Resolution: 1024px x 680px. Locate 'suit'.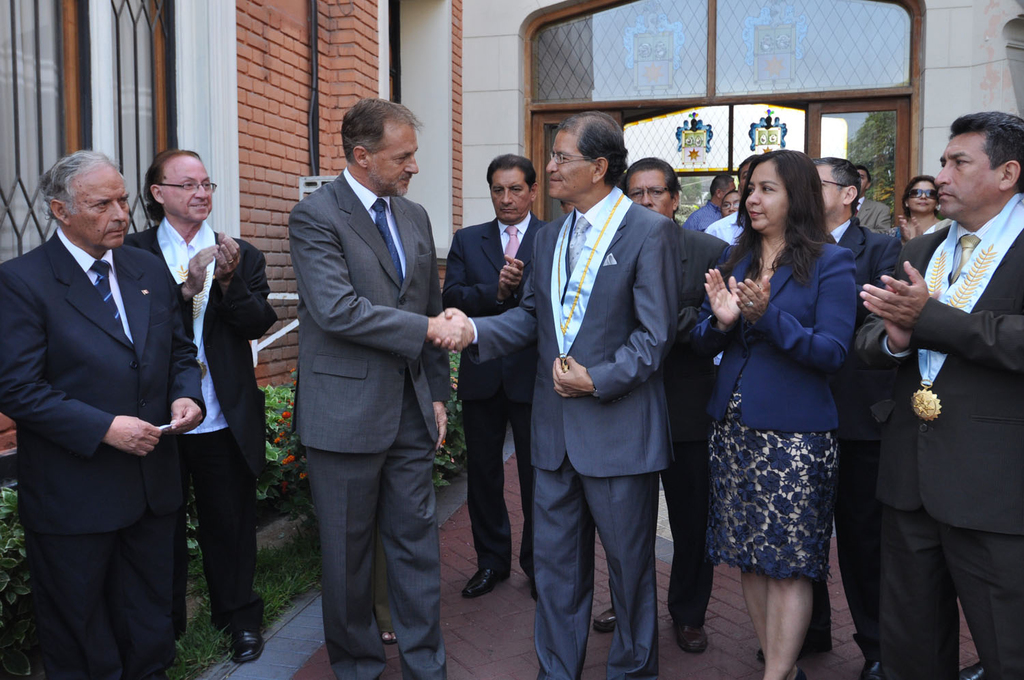
<box>122,226,279,628</box>.
